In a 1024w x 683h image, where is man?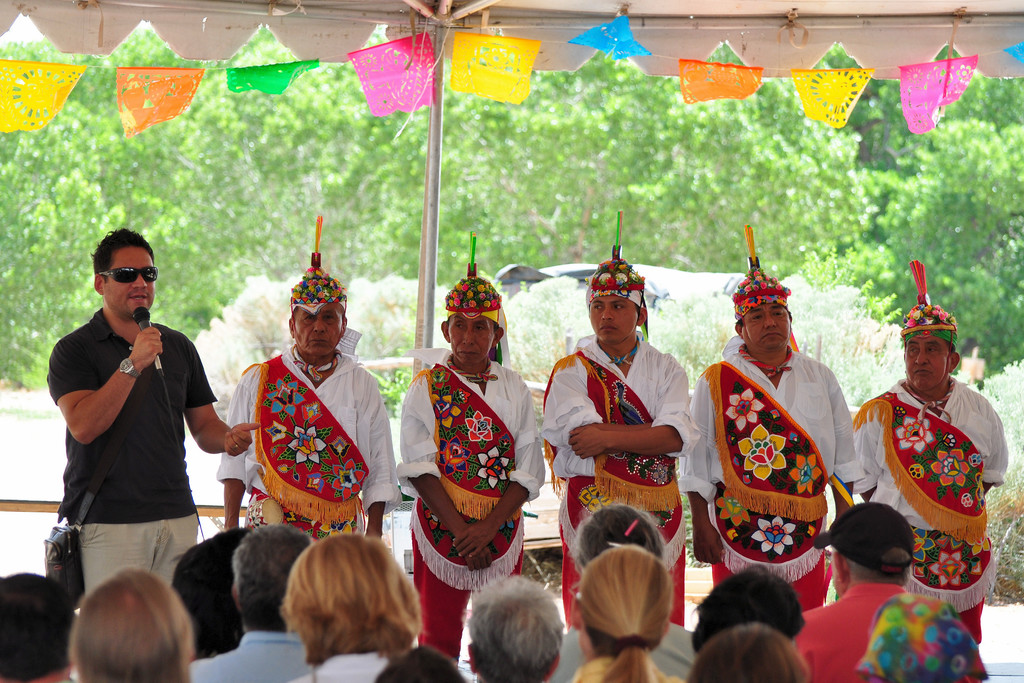
Rect(685, 265, 870, 611).
